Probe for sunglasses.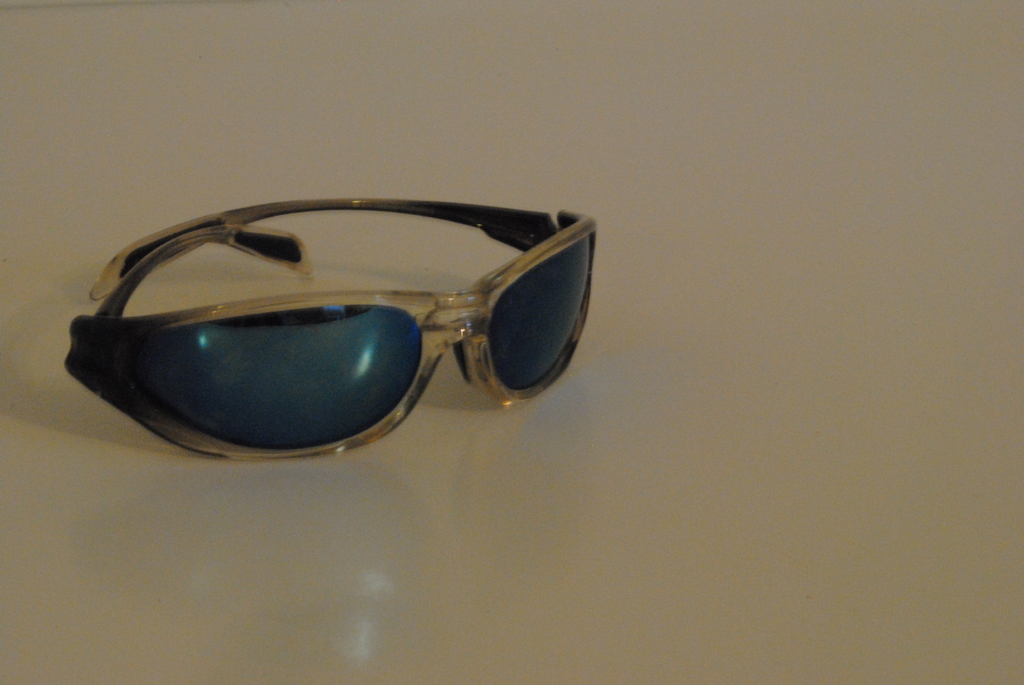
Probe result: (x1=61, y1=194, x2=604, y2=476).
